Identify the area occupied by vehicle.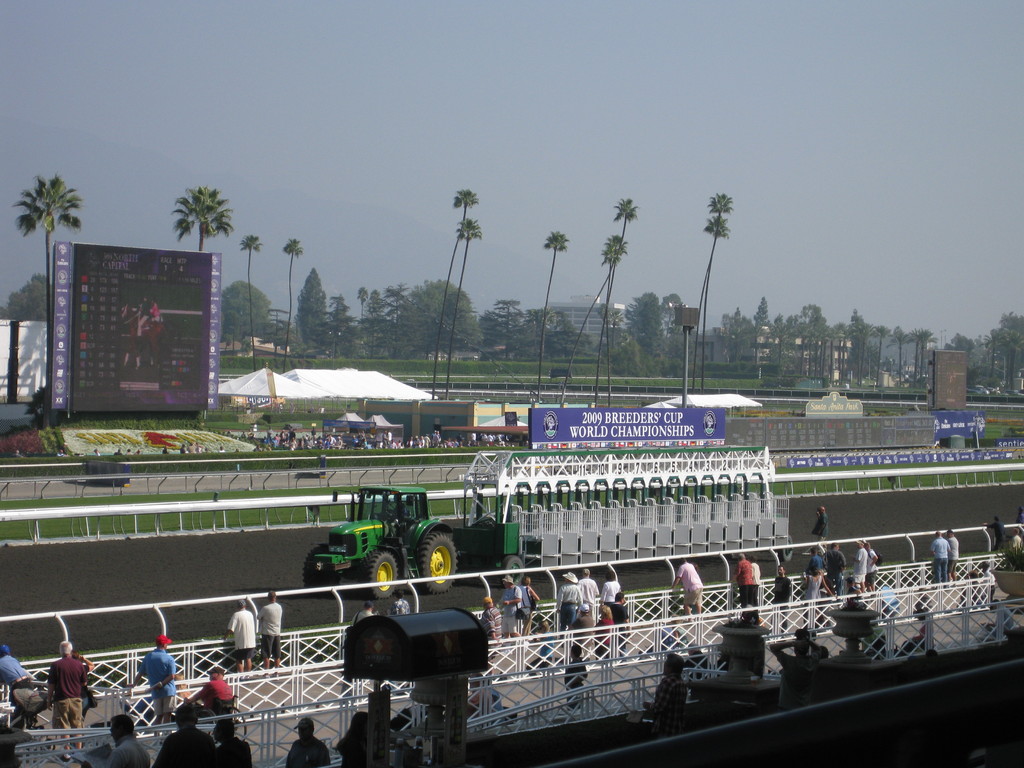
Area: {"x1": 986, "y1": 436, "x2": 1023, "y2": 450}.
